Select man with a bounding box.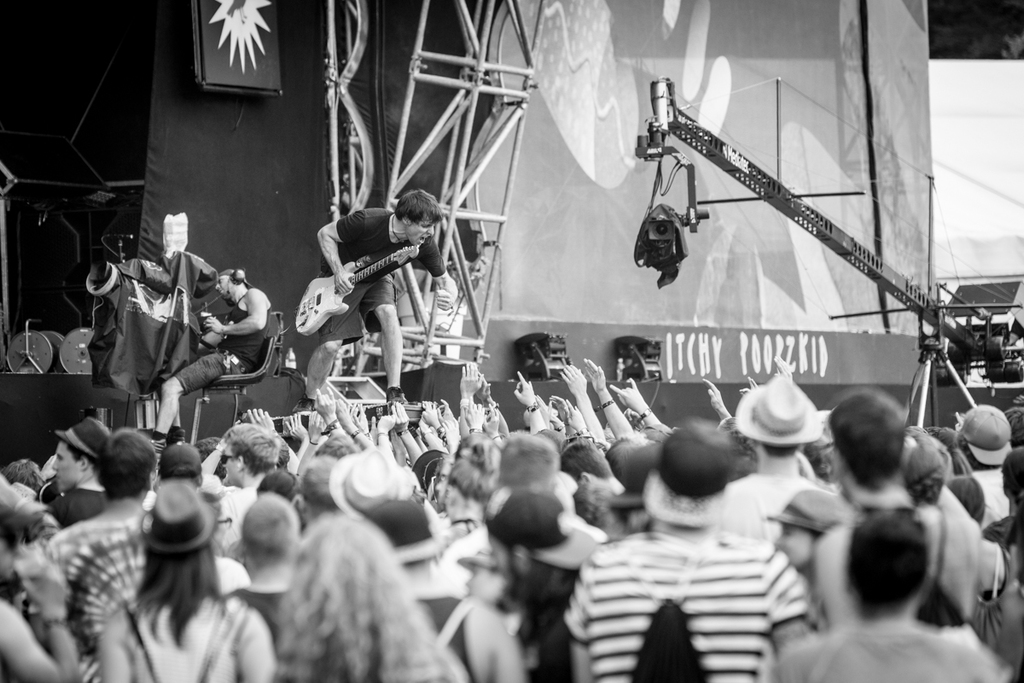
bbox(302, 196, 457, 412).
